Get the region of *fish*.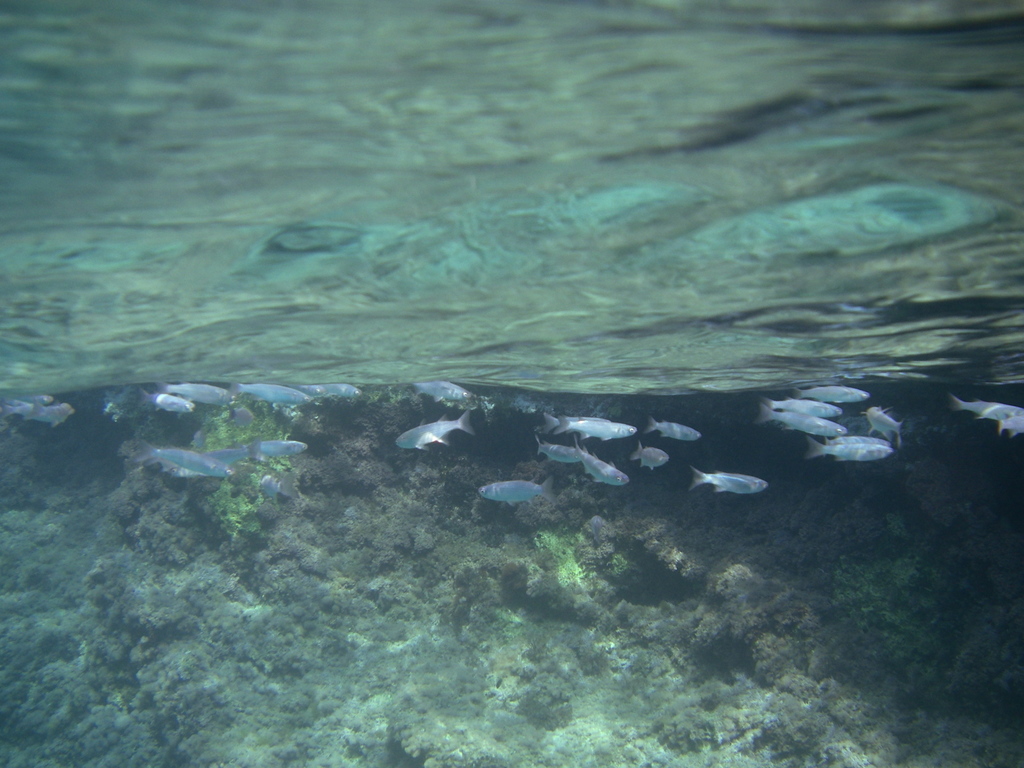
left=804, top=436, right=888, bottom=460.
